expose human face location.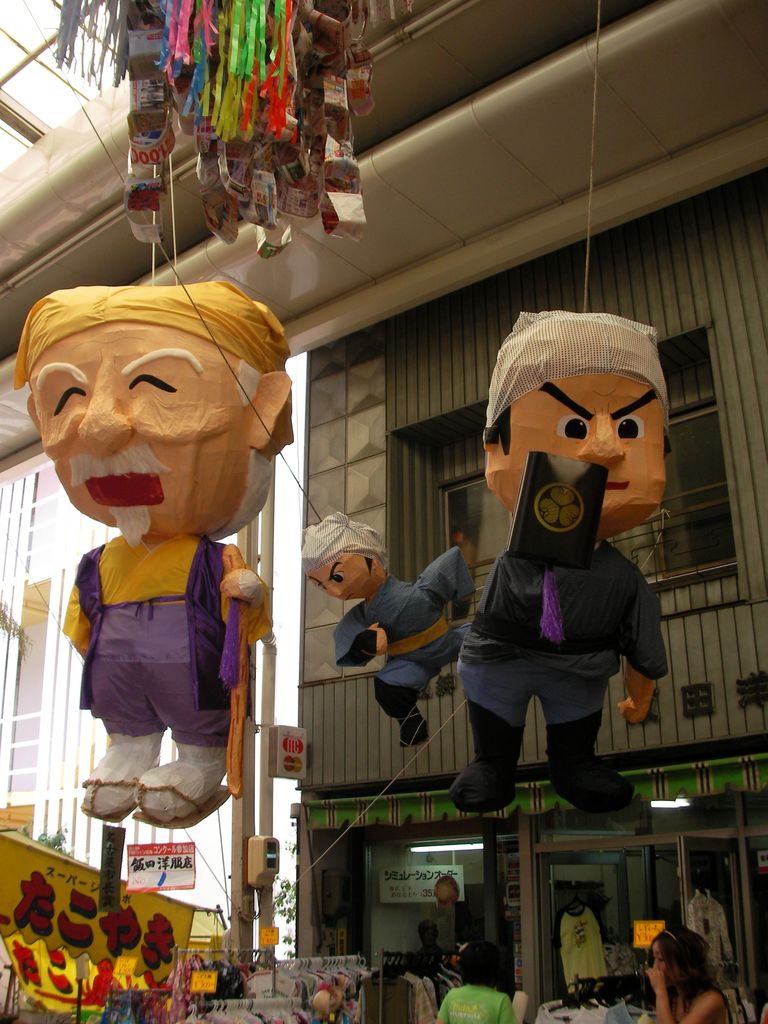
Exposed at 502 371 668 522.
